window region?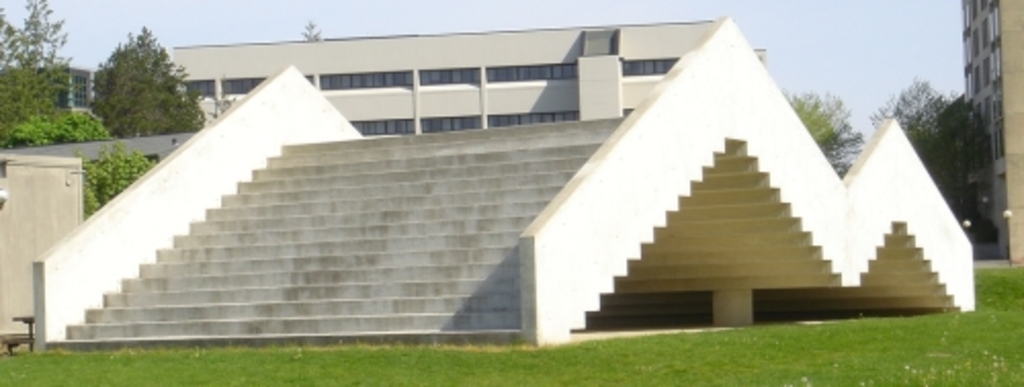
bbox=[422, 121, 481, 135]
